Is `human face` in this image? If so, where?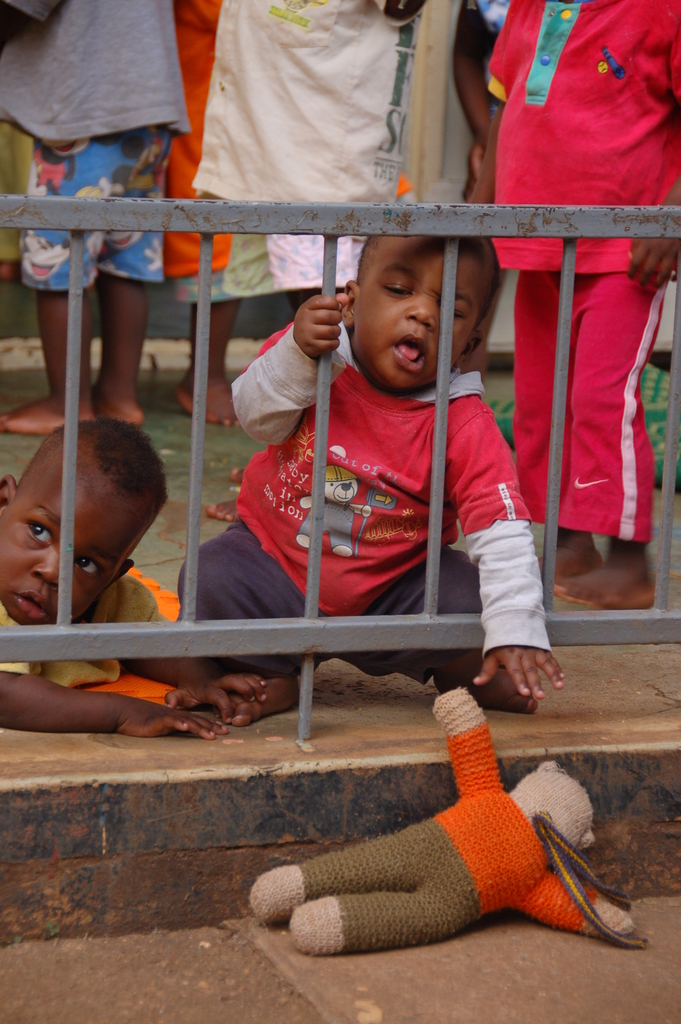
Yes, at [left=358, top=232, right=482, bottom=386].
